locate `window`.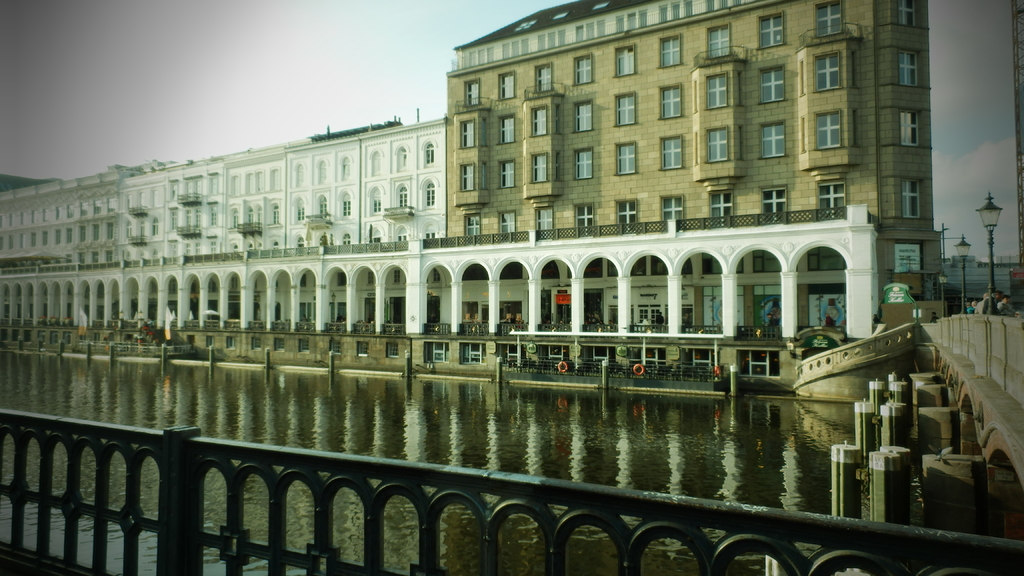
Bounding box: (x1=0, y1=236, x2=4, y2=252).
